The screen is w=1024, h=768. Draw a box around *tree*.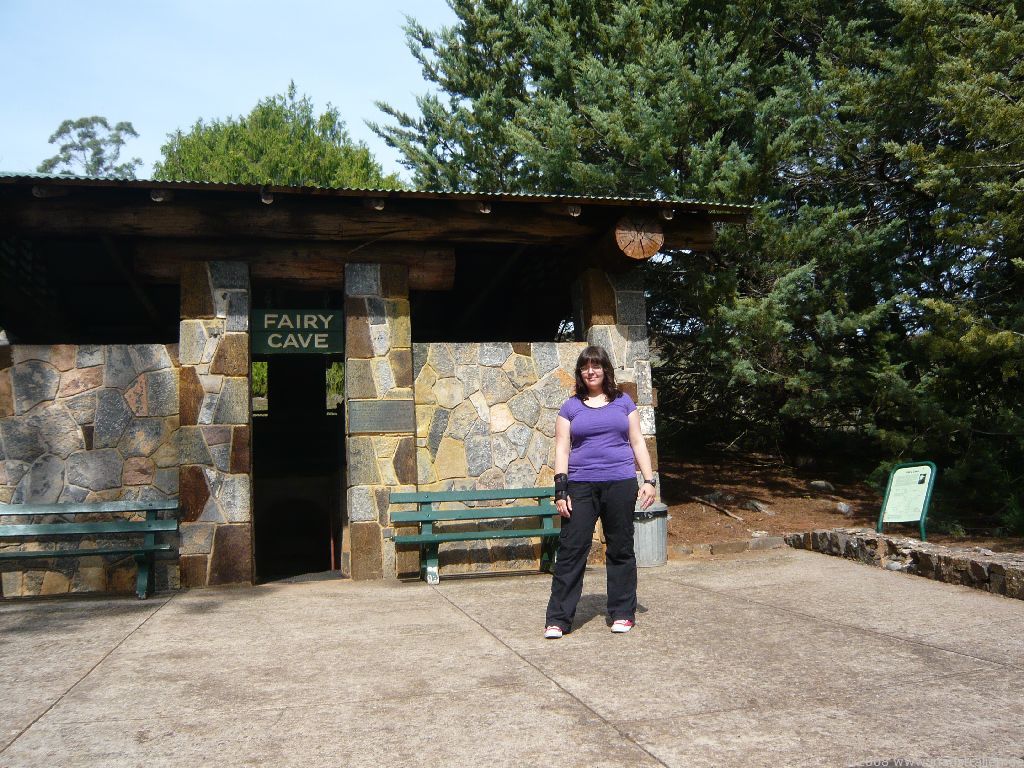
<region>149, 74, 406, 190</region>.
